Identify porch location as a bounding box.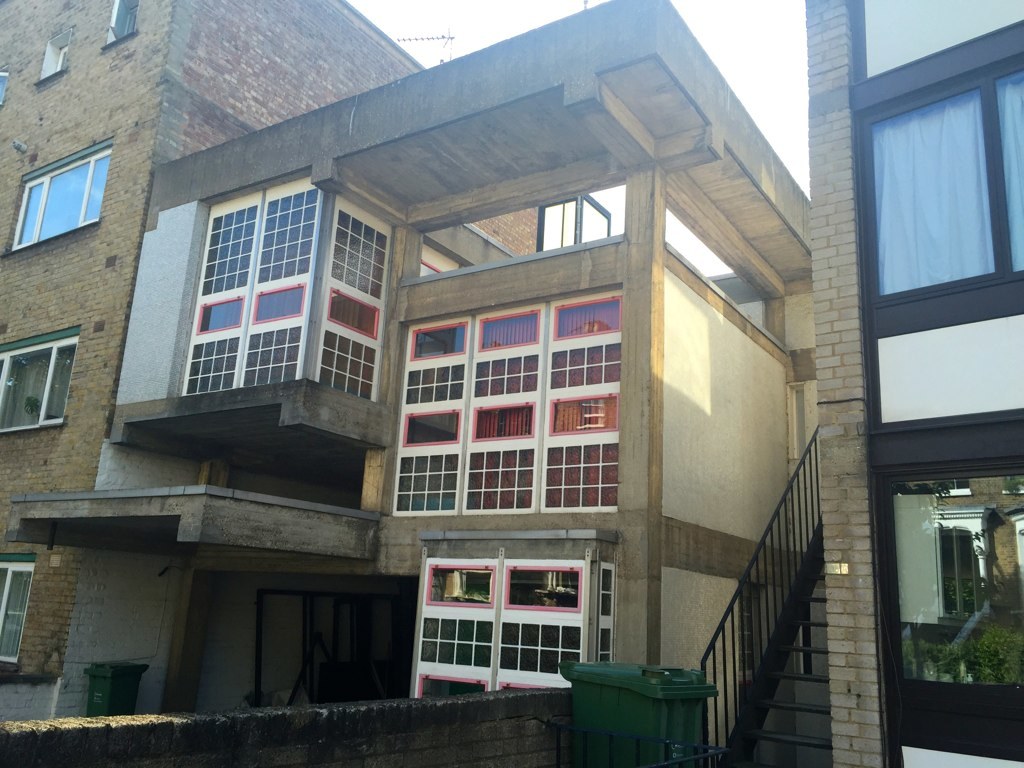
region(797, 0, 1023, 767).
